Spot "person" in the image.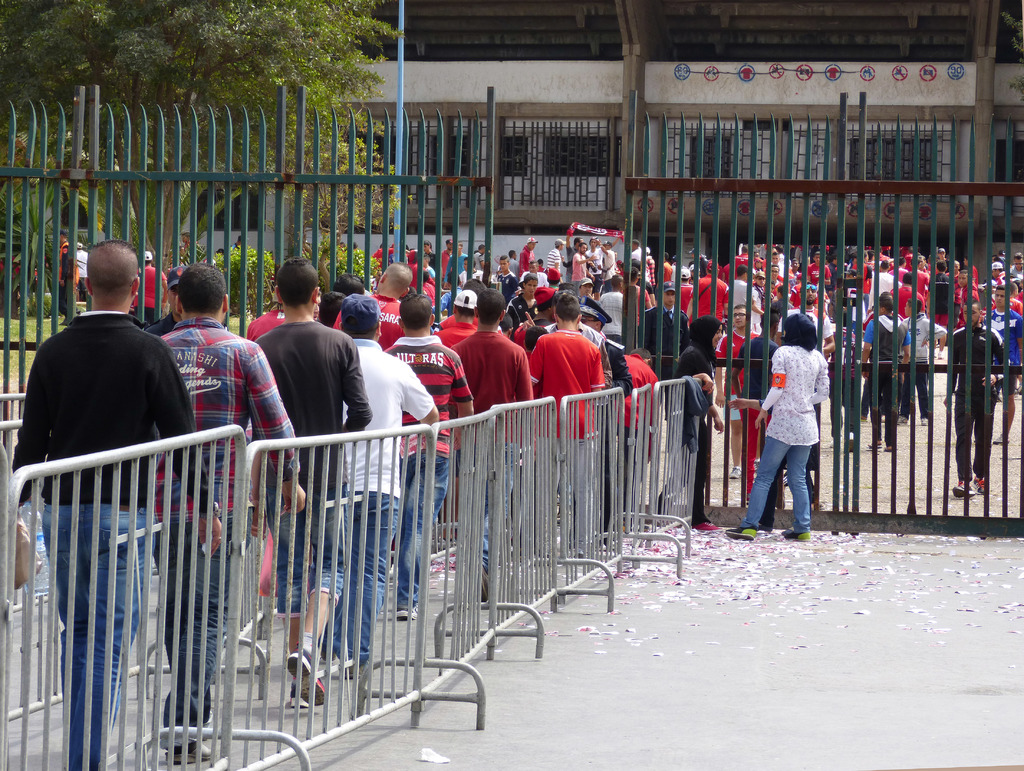
"person" found at {"x1": 954, "y1": 249, "x2": 1023, "y2": 300}.
